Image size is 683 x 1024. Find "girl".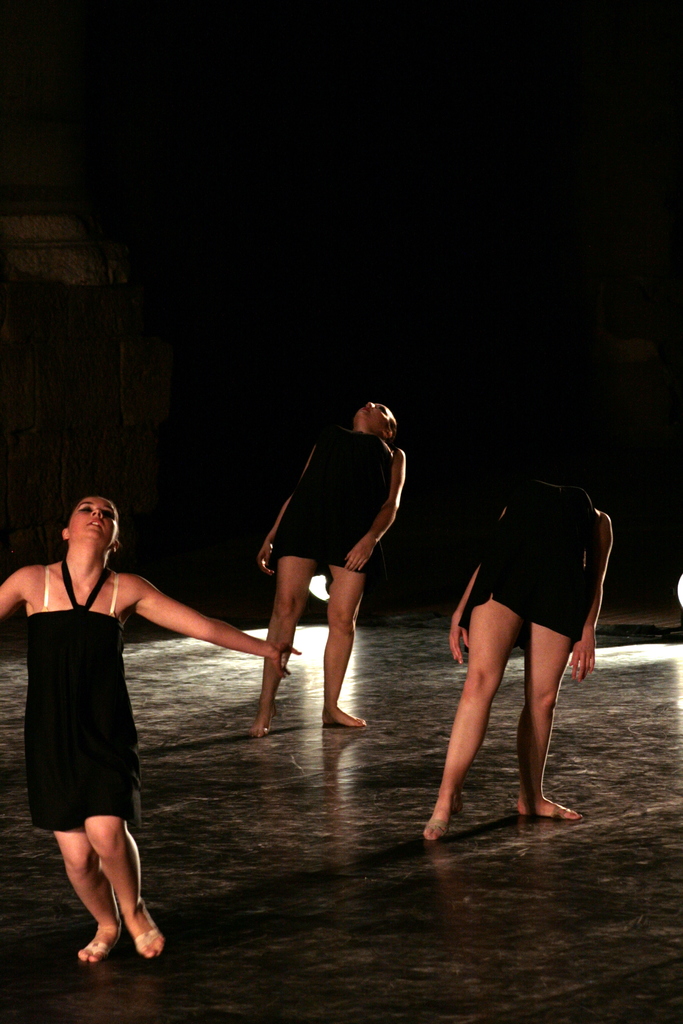
detection(255, 398, 411, 731).
